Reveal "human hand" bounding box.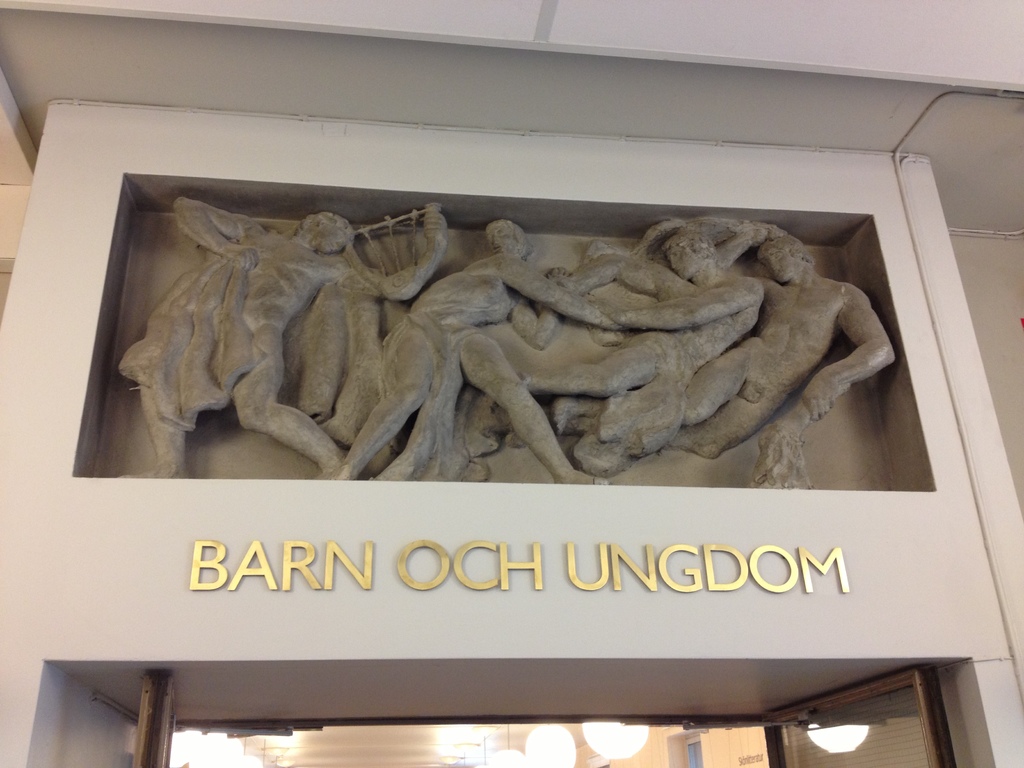
Revealed: bbox=(593, 307, 628, 333).
